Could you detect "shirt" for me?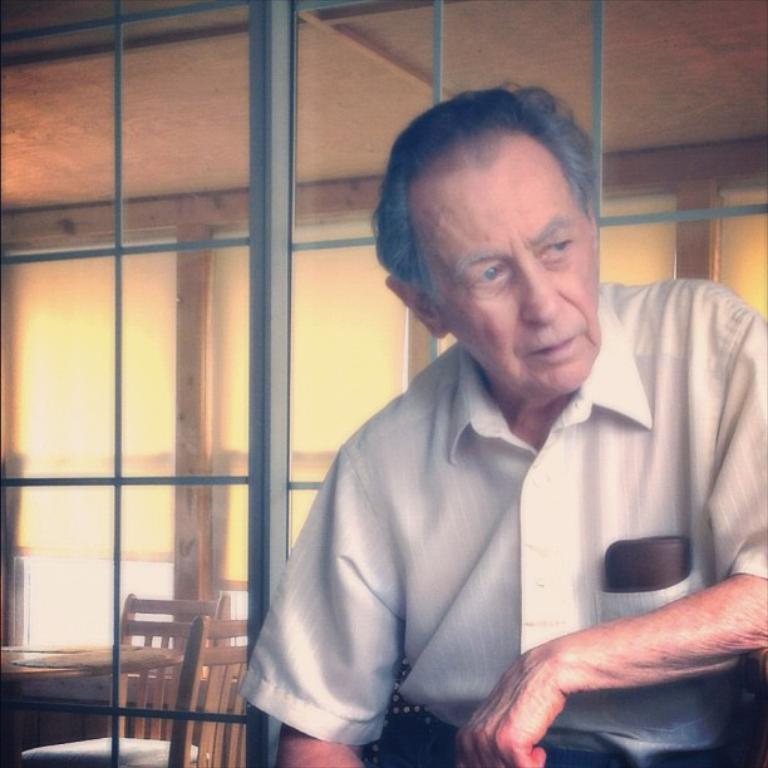
Detection result: bbox=(237, 237, 674, 762).
